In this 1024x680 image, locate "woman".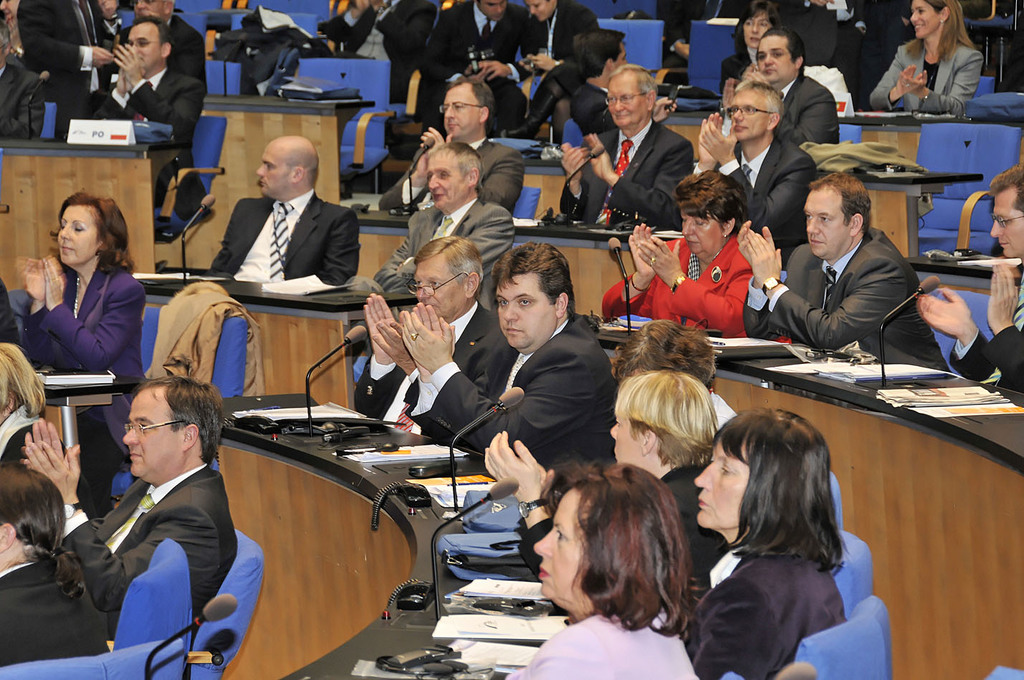
Bounding box: pyautogui.locateOnScreen(856, 0, 982, 120).
